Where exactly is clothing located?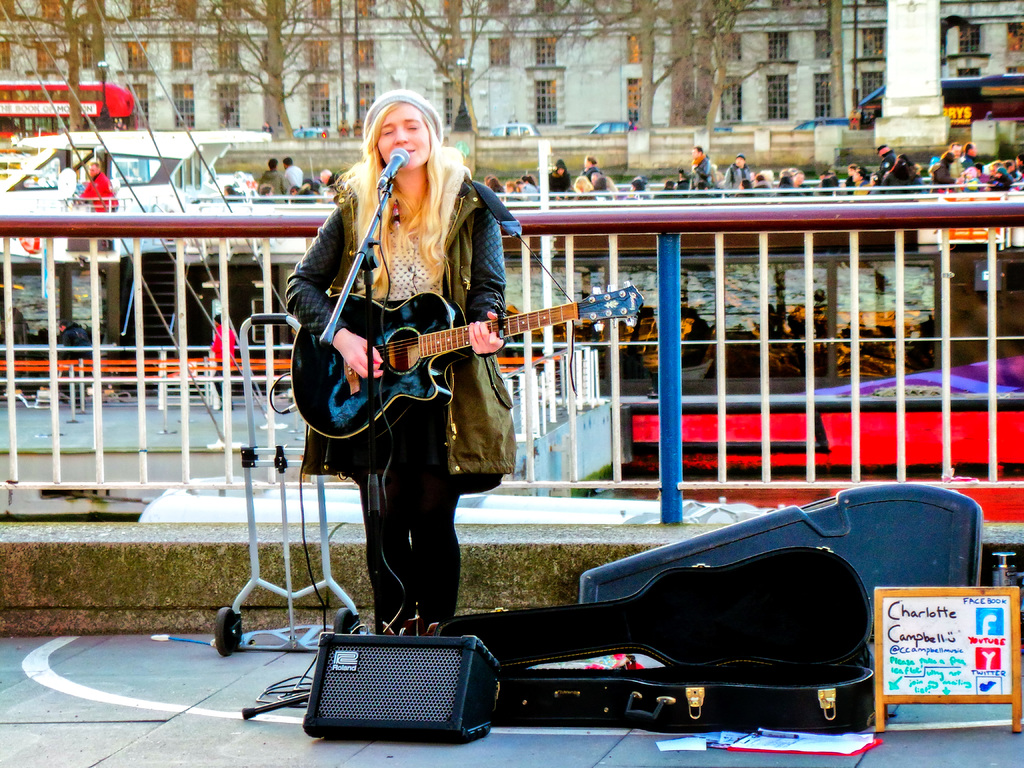
Its bounding box is [x1=545, y1=168, x2=570, y2=192].
